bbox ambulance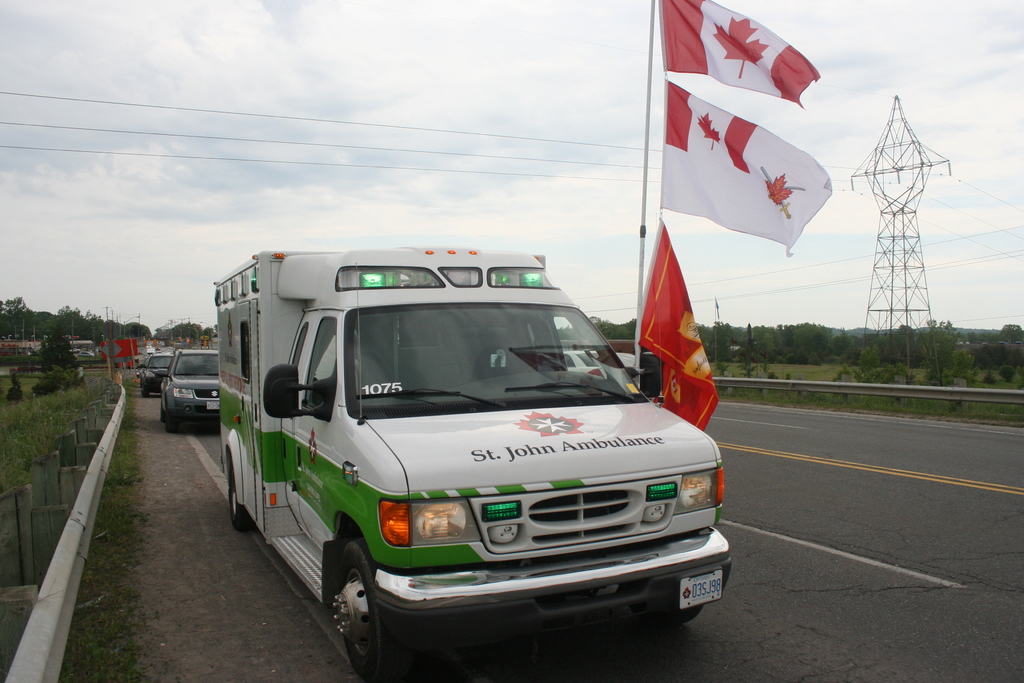
(215, 247, 735, 682)
